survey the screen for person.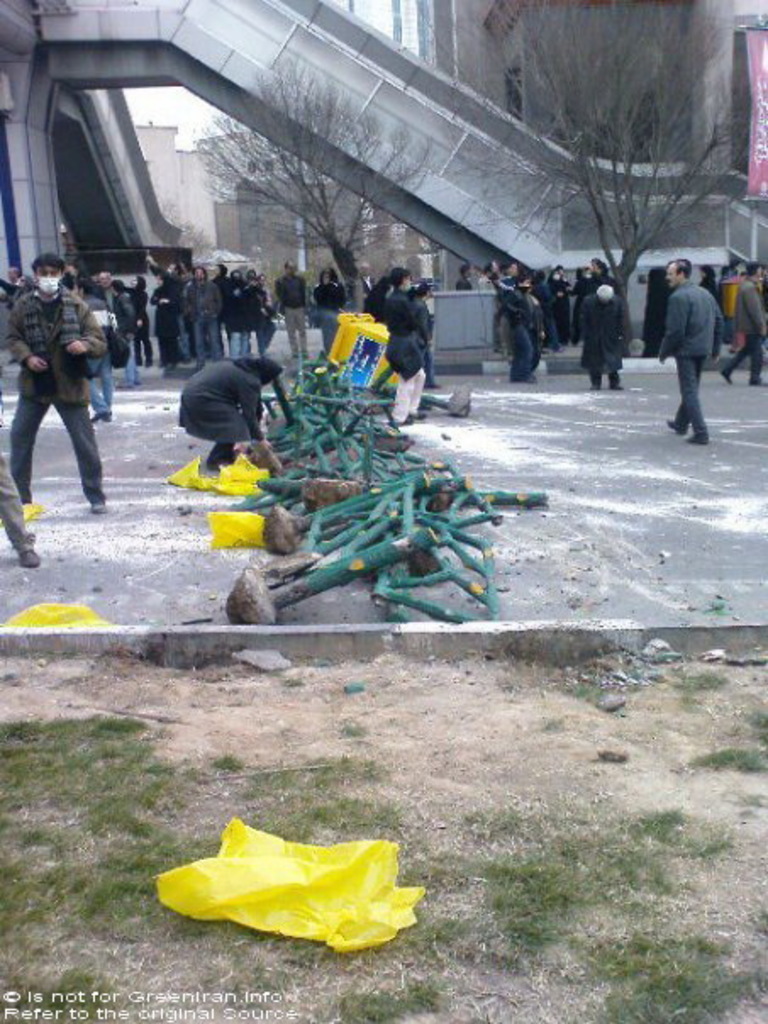
Survey found: select_region(134, 271, 151, 359).
